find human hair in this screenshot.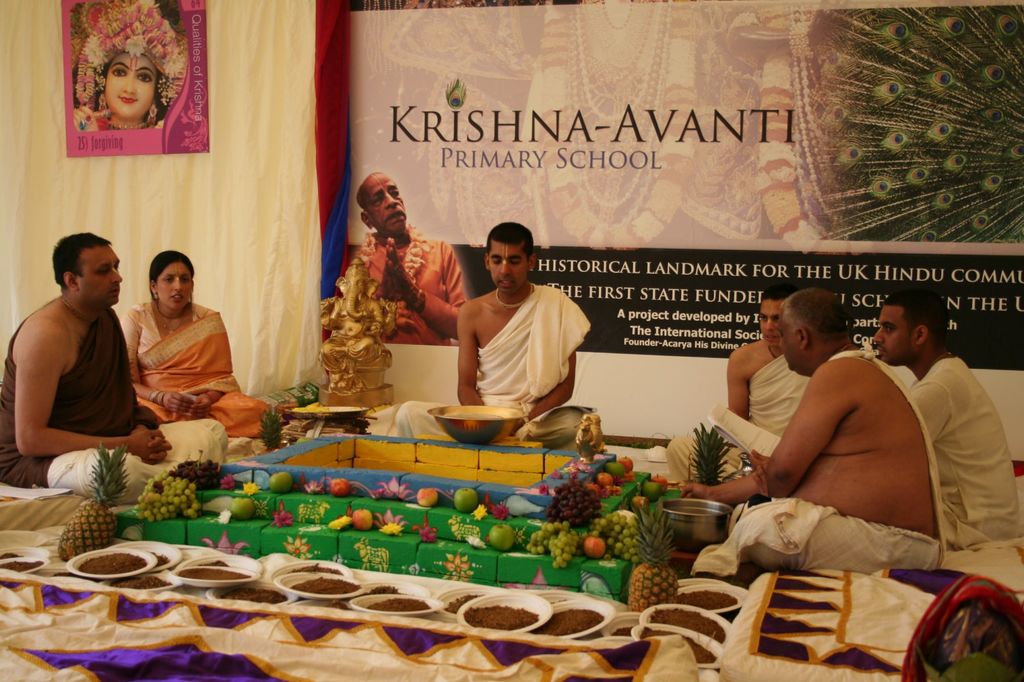
The bounding box for human hair is 90:49:169:120.
